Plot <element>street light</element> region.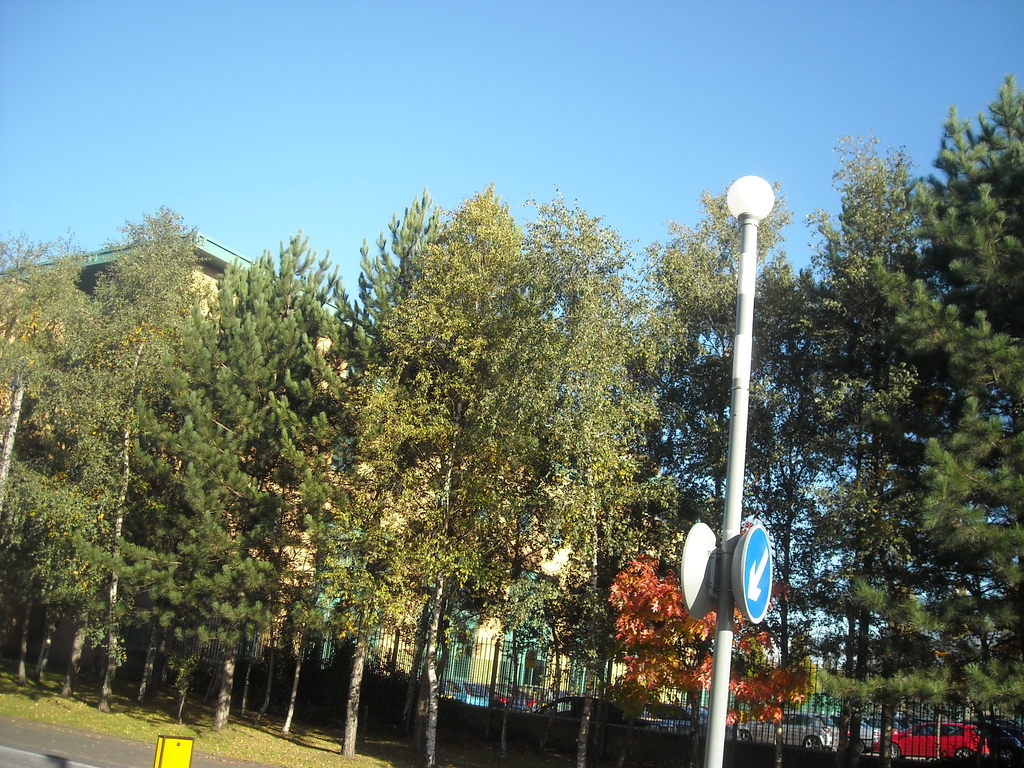
Plotted at 655/164/813/737.
